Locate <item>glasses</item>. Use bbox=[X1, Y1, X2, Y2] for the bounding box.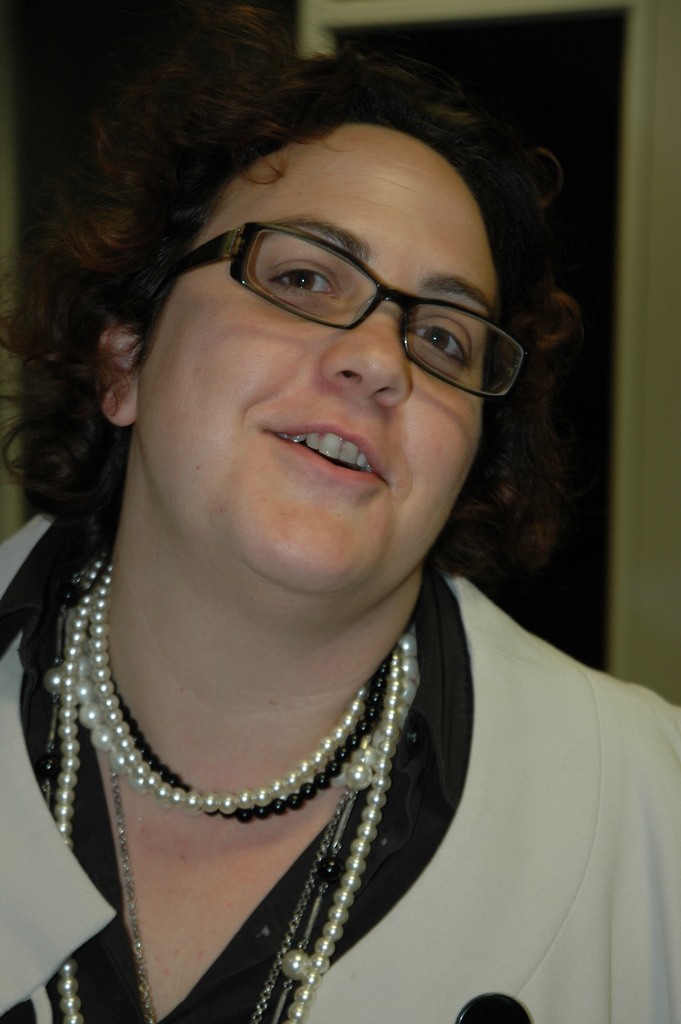
bbox=[179, 220, 530, 381].
